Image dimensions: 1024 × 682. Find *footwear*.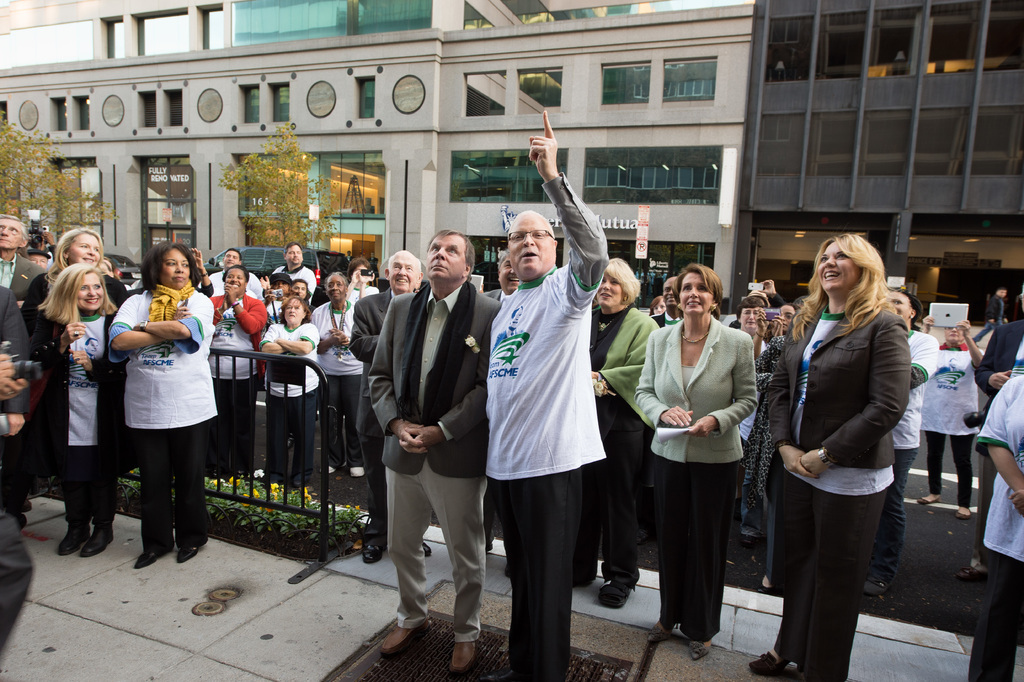
[265,469,282,487].
